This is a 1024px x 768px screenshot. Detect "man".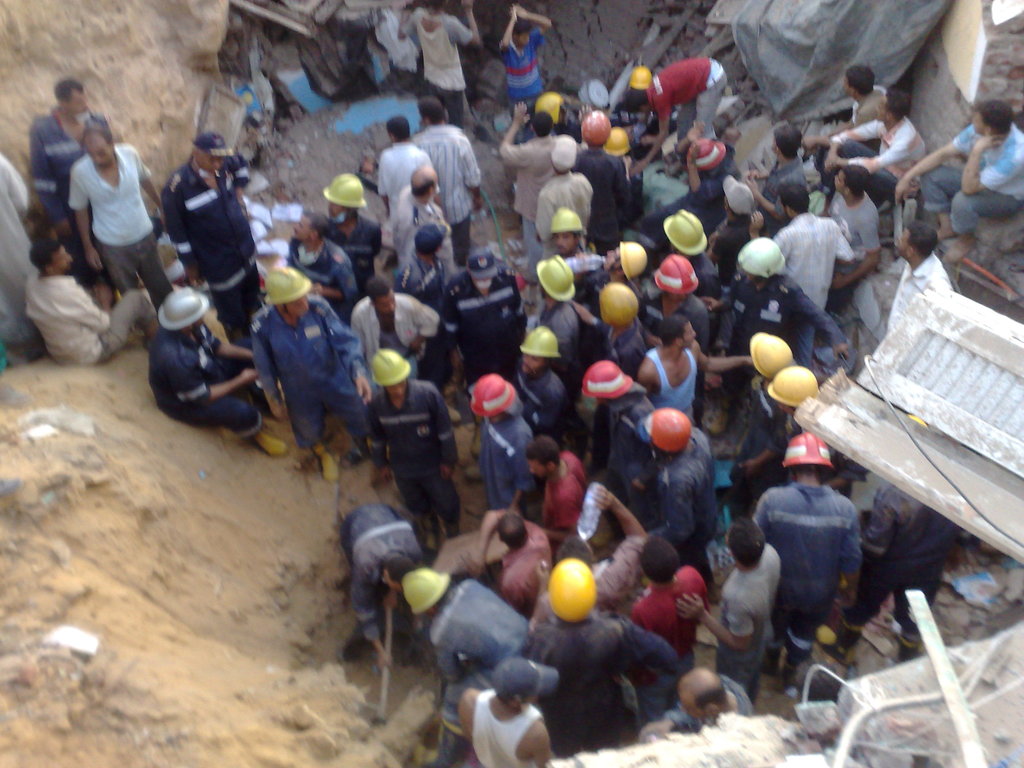
l=816, t=90, r=925, b=214.
